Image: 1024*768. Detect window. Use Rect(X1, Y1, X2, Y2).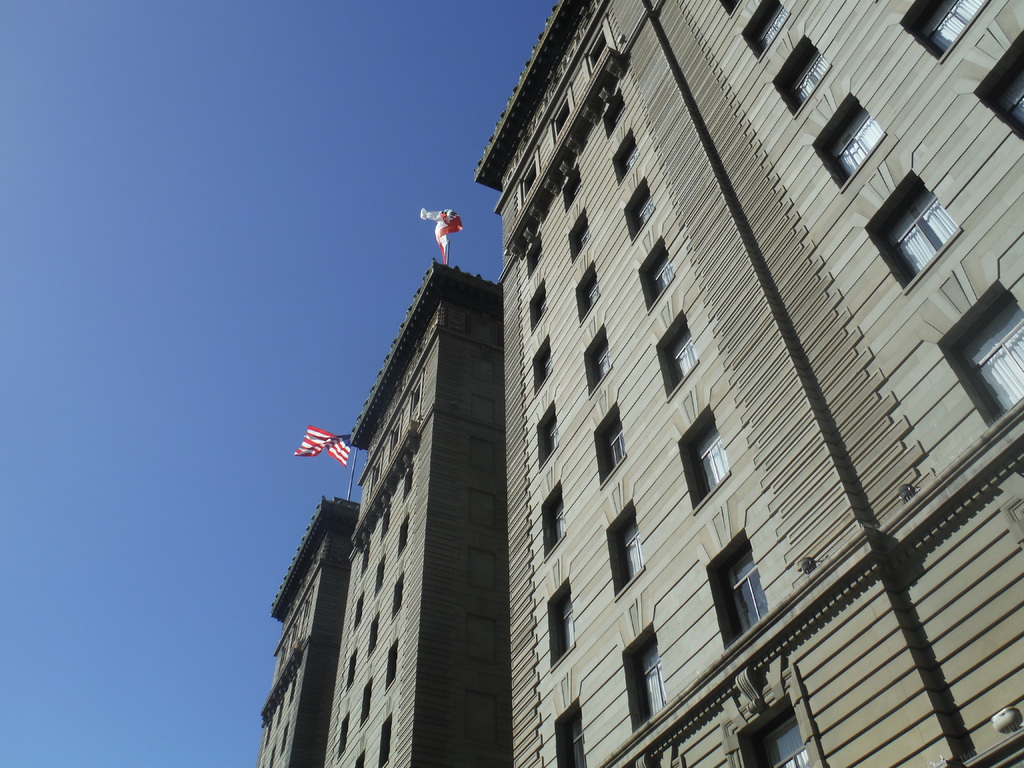
Rect(540, 298, 546, 319).
